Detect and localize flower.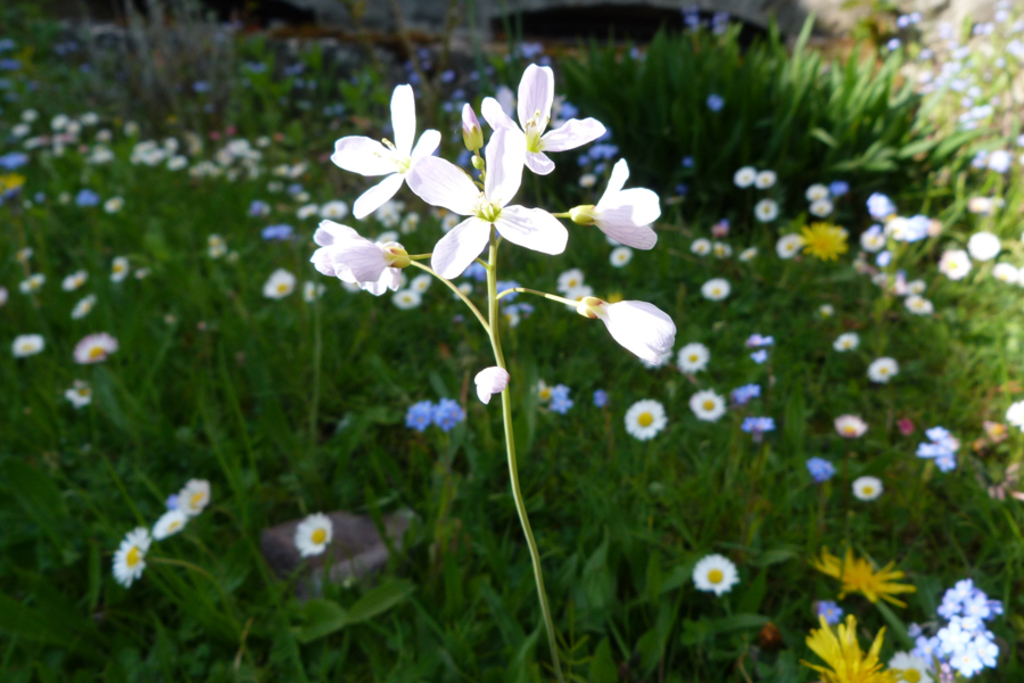
Localized at (left=289, top=512, right=333, bottom=558).
